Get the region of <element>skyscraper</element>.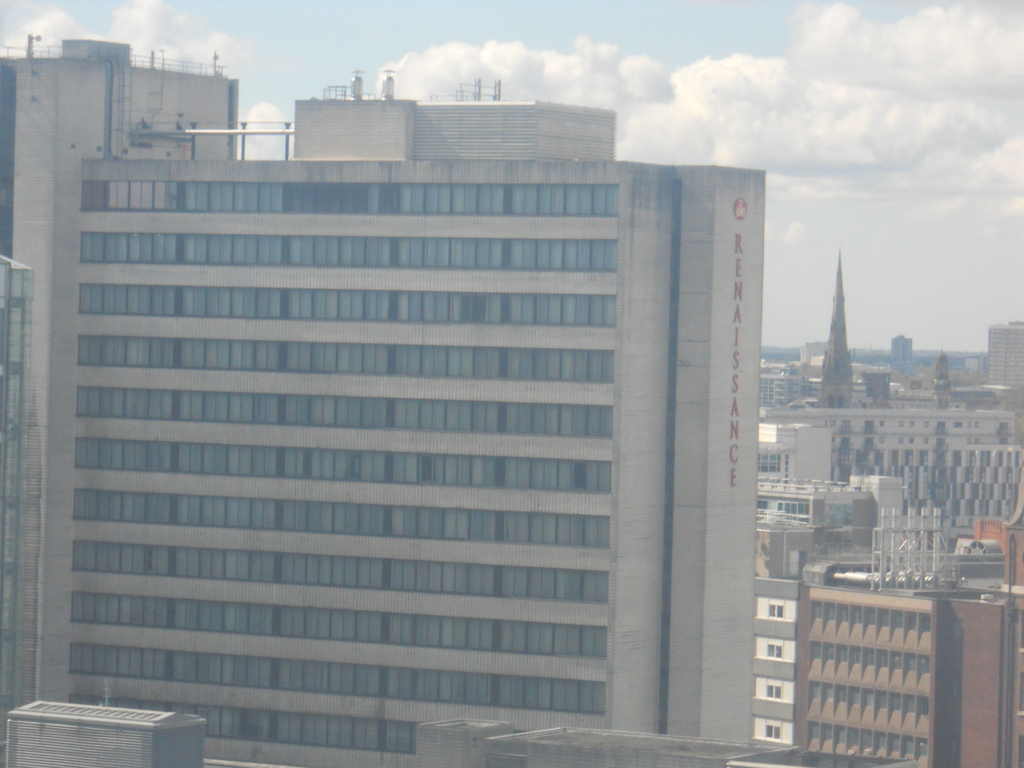
Rect(0, 28, 767, 767).
